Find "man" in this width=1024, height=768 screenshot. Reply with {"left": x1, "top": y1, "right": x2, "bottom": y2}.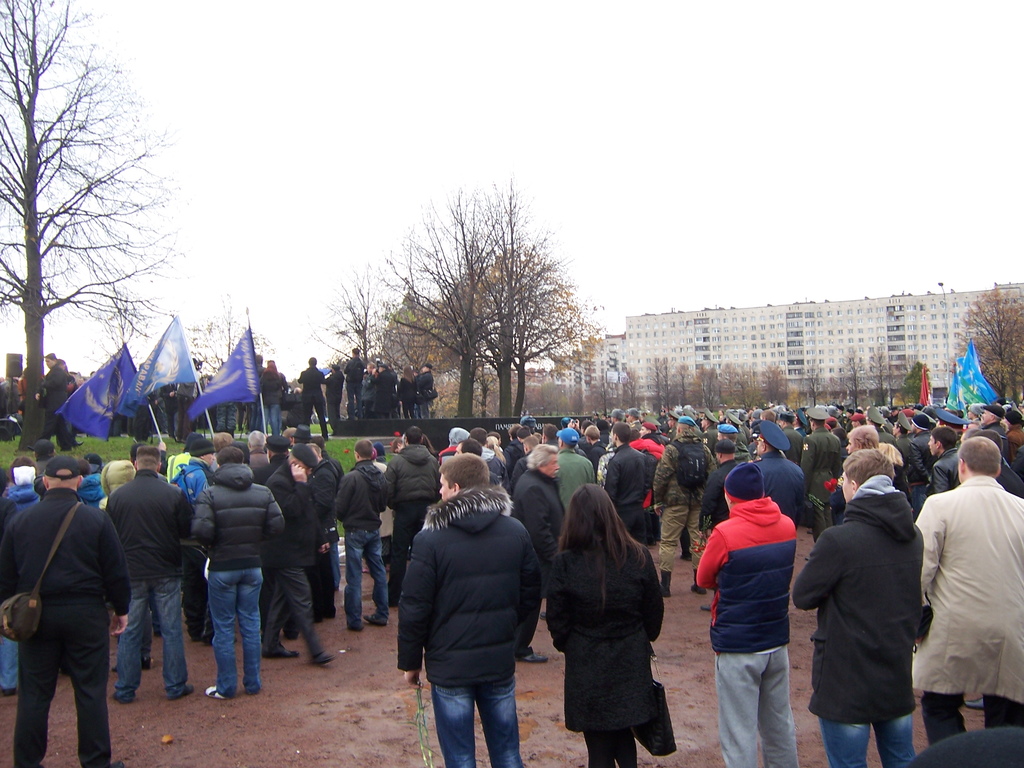
{"left": 789, "top": 449, "right": 936, "bottom": 767}.
